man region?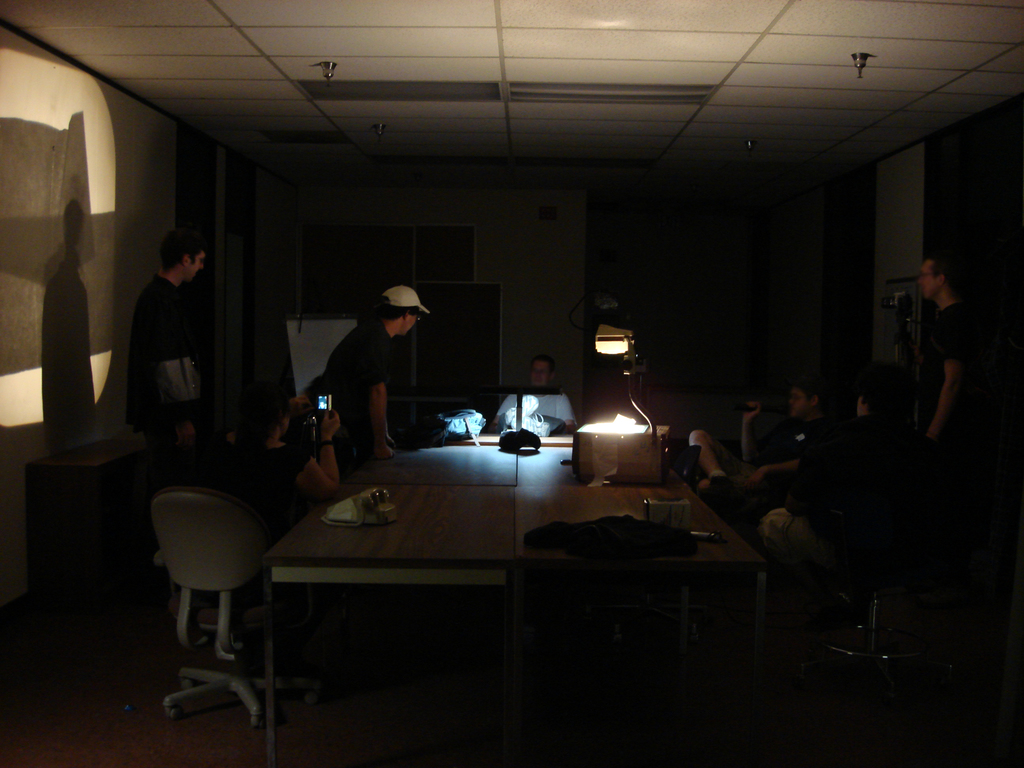
bbox=(323, 285, 432, 463)
